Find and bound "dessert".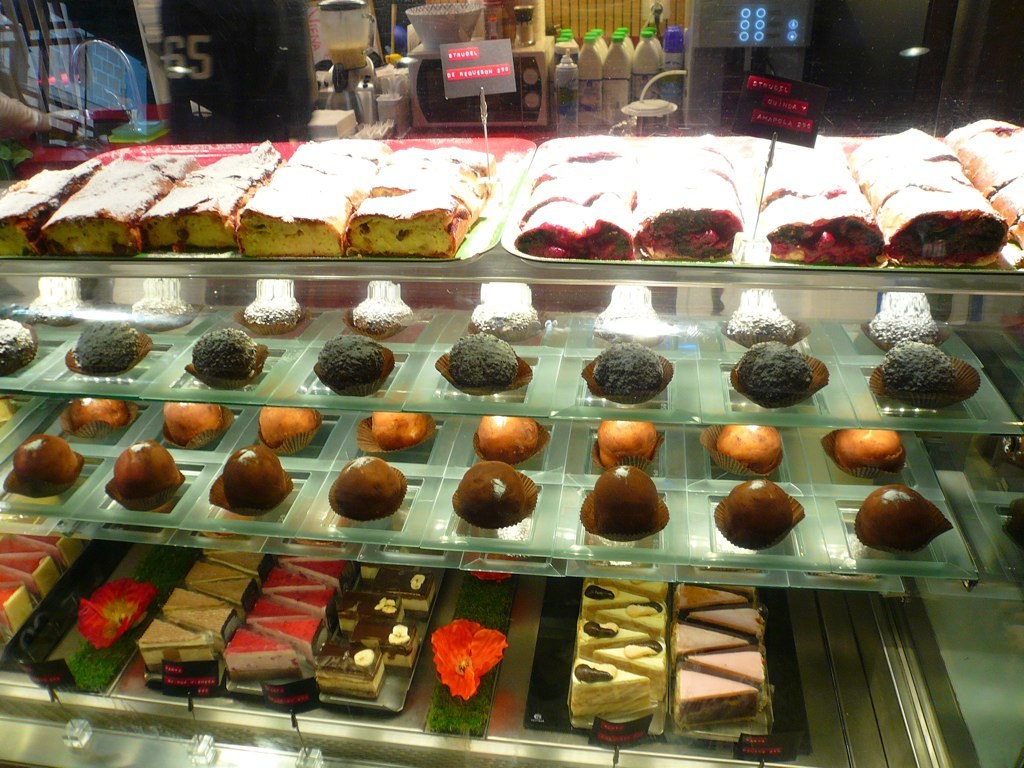
Bound: box=[595, 460, 654, 529].
